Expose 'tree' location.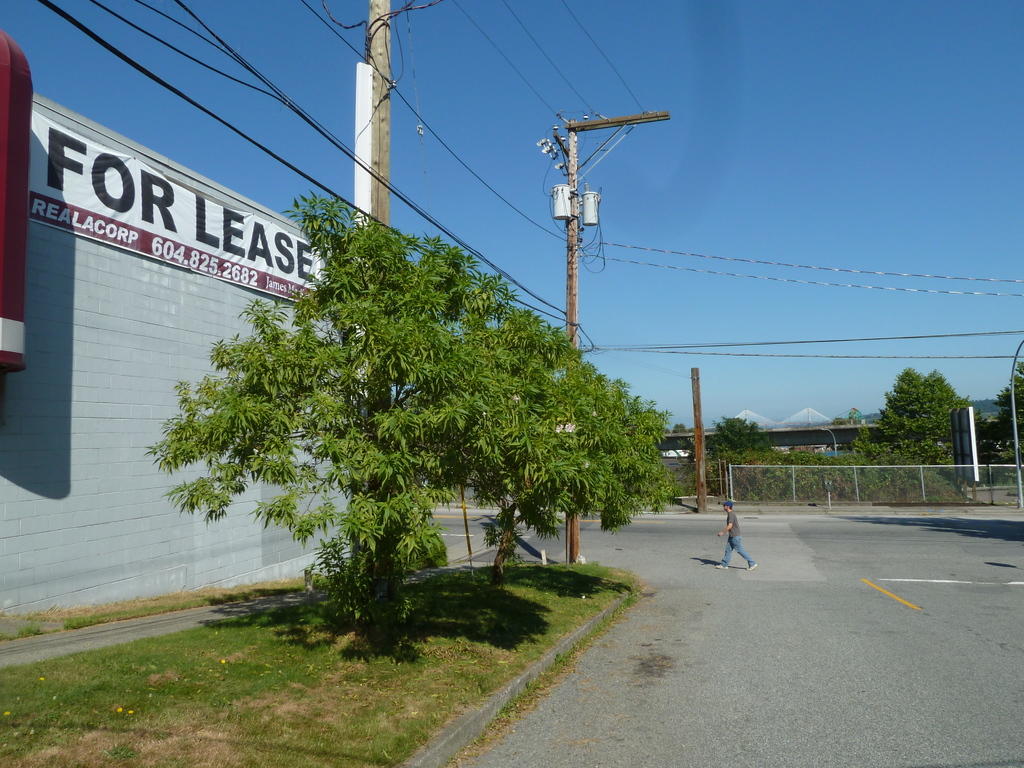
Exposed at bbox=[166, 191, 654, 621].
